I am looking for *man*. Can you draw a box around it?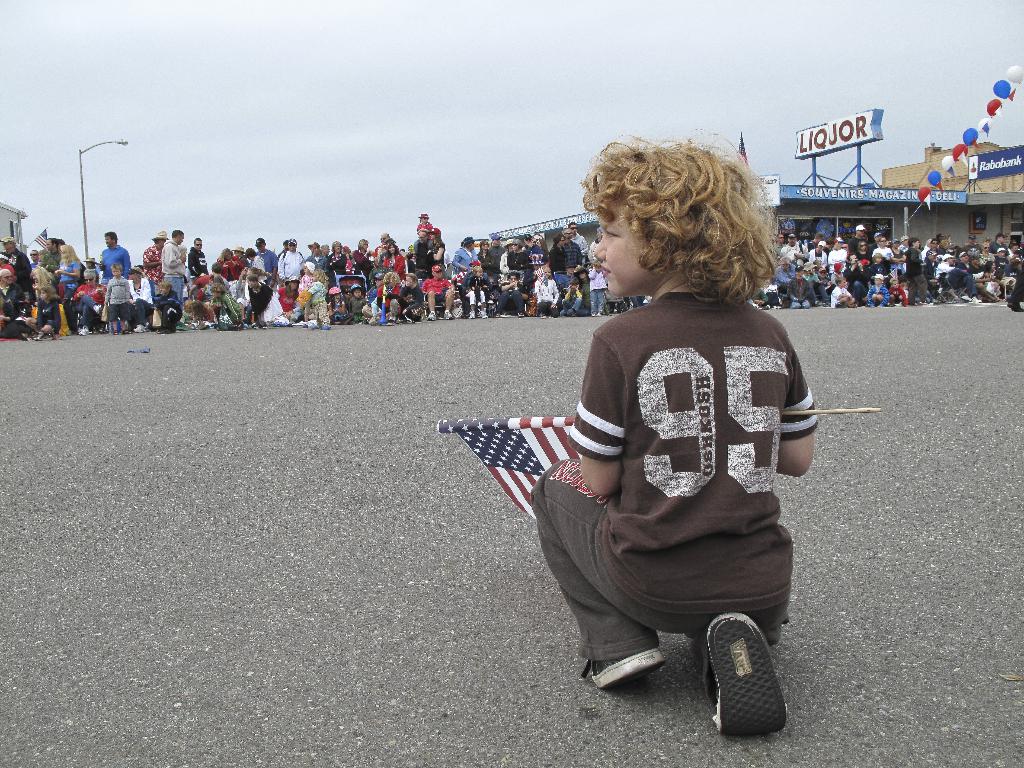
Sure, the bounding box is <bbox>488, 233, 506, 285</bbox>.
